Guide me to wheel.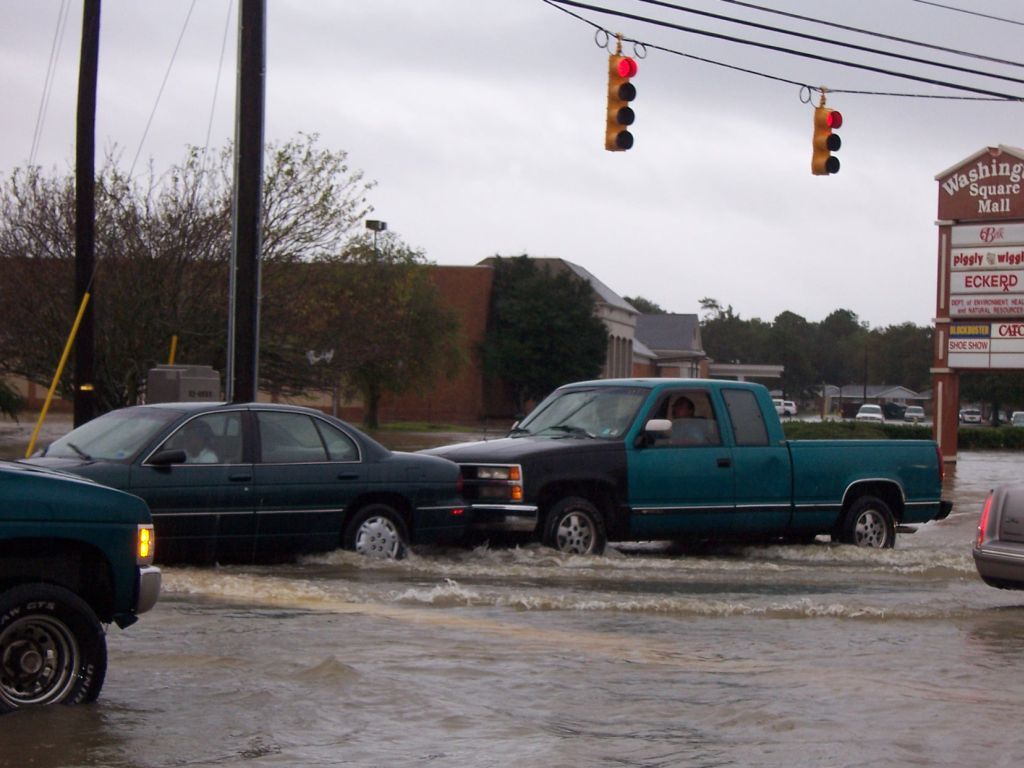
Guidance: <bbox>541, 499, 606, 557</bbox>.
